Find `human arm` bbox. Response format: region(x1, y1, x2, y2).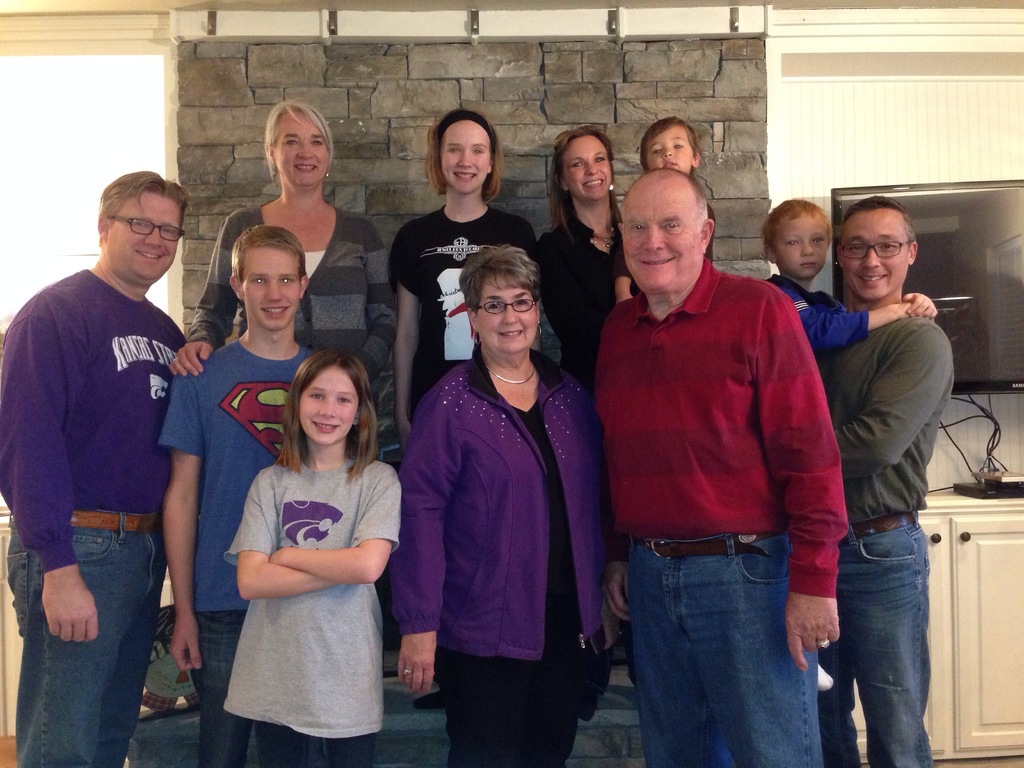
region(386, 383, 460, 697).
